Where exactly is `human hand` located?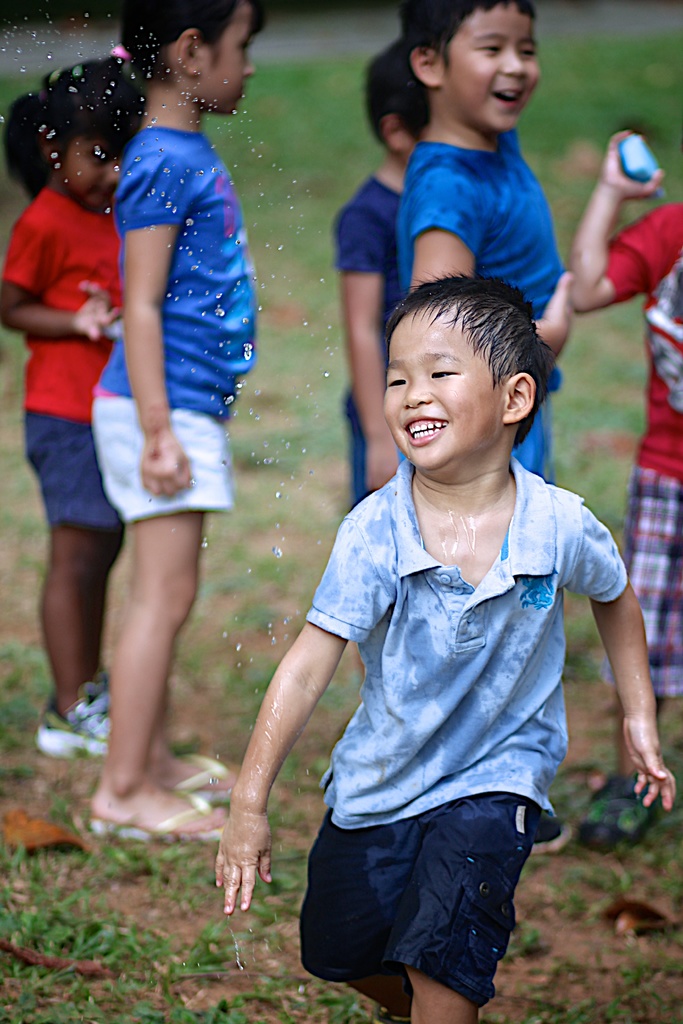
Its bounding box is Rect(367, 438, 395, 493).
